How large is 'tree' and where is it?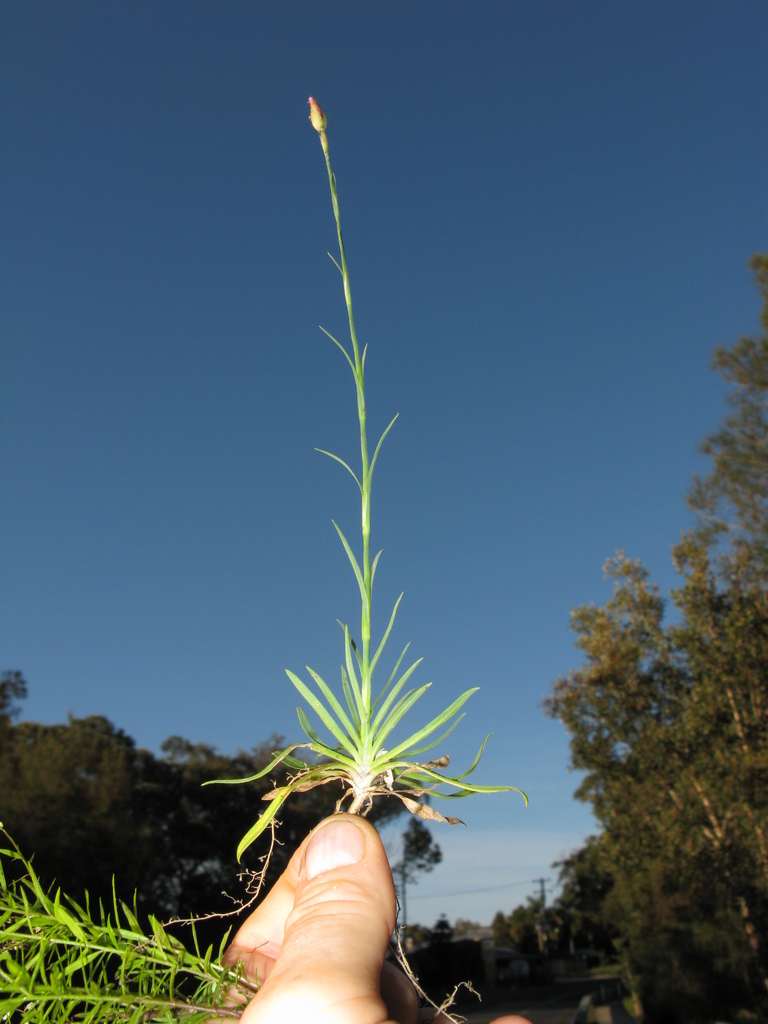
Bounding box: bbox(689, 247, 767, 548).
